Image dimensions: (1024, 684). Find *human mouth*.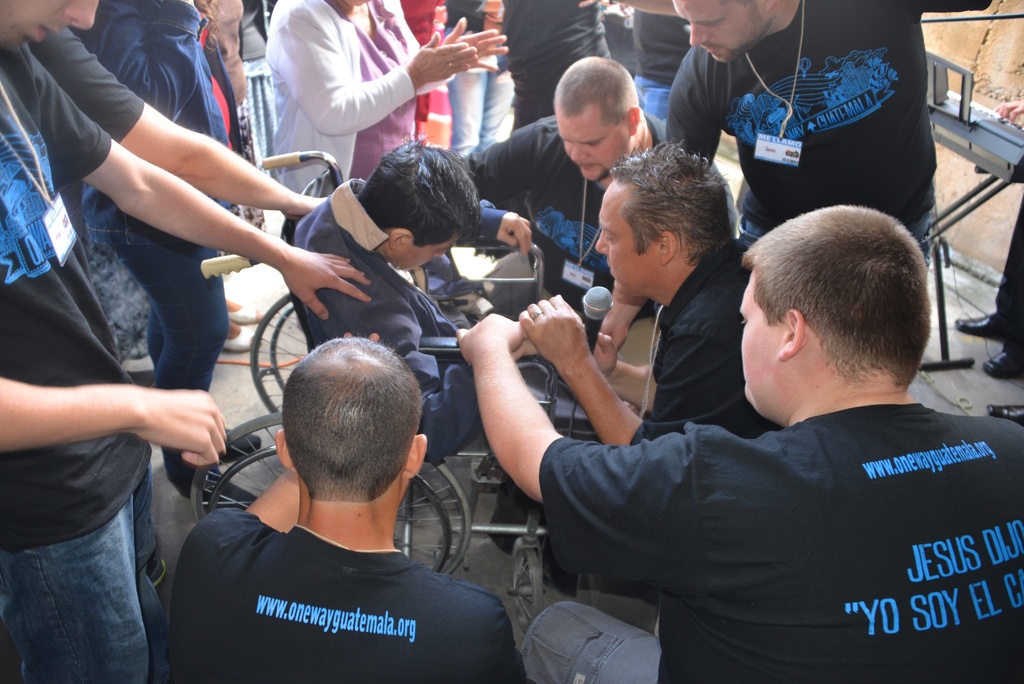
577 161 593 172.
